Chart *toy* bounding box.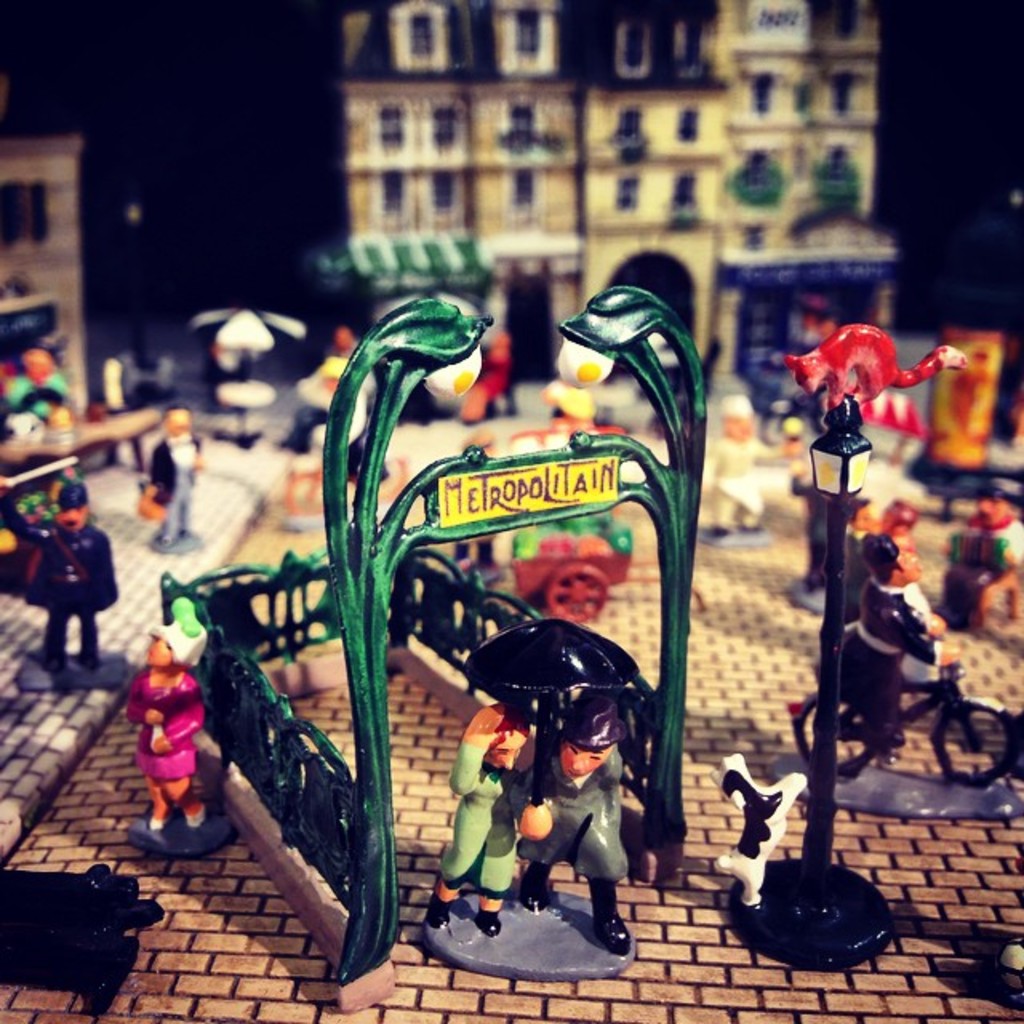
Charted: <bbox>693, 392, 808, 531</bbox>.
